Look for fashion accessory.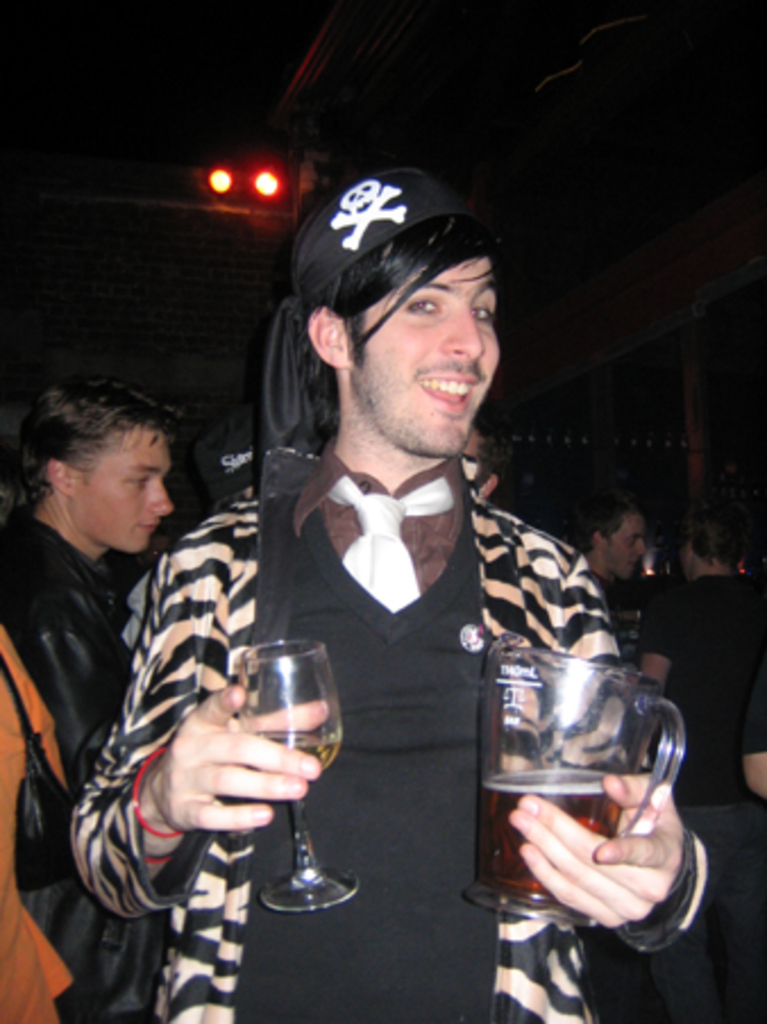
Found: 191:157:481:509.
